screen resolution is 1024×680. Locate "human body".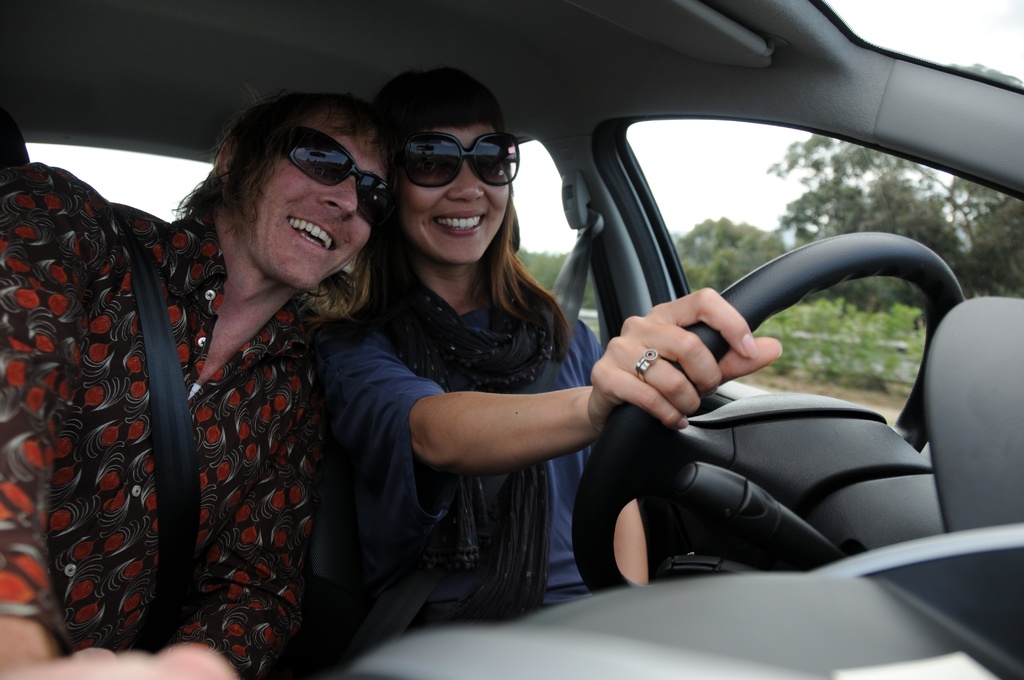
{"x1": 303, "y1": 61, "x2": 775, "y2": 625}.
